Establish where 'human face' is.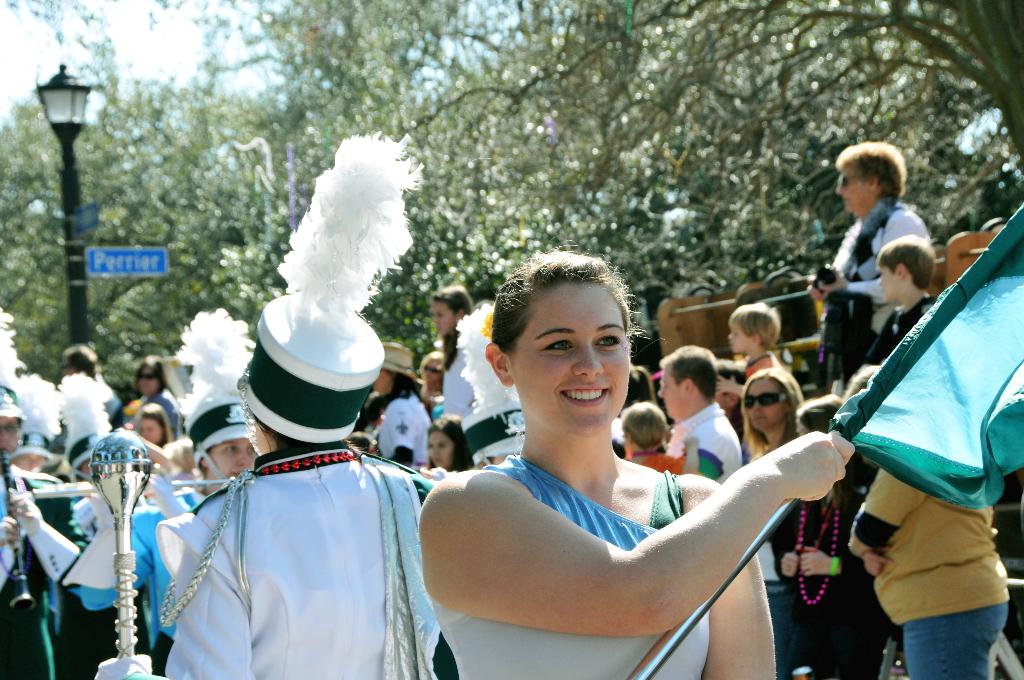
Established at select_region(424, 430, 452, 473).
